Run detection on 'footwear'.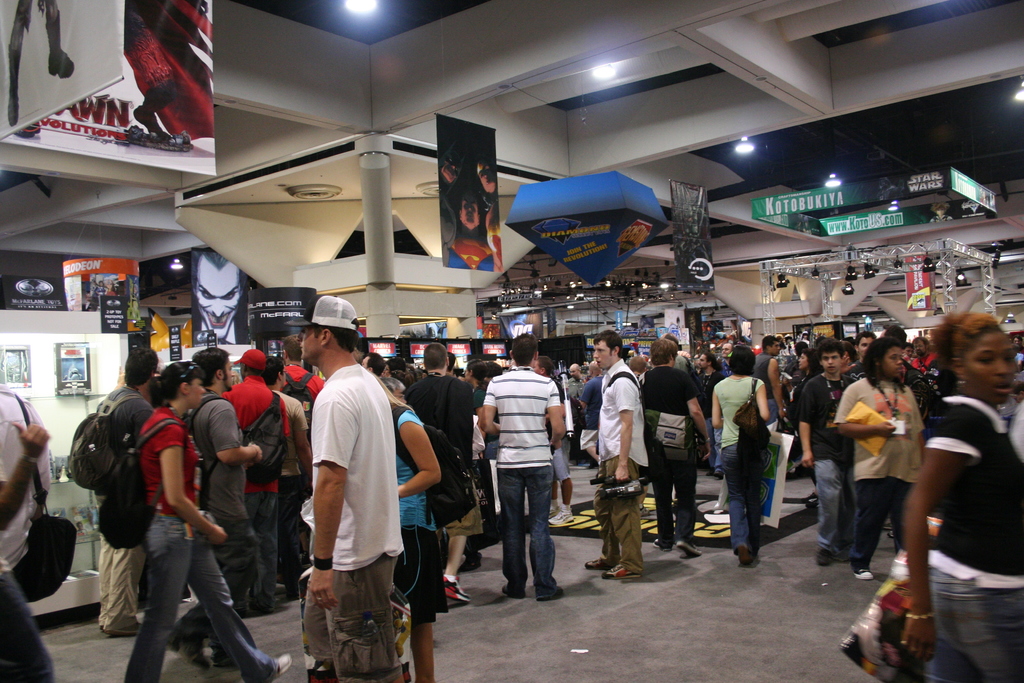
Result: (536, 580, 564, 602).
